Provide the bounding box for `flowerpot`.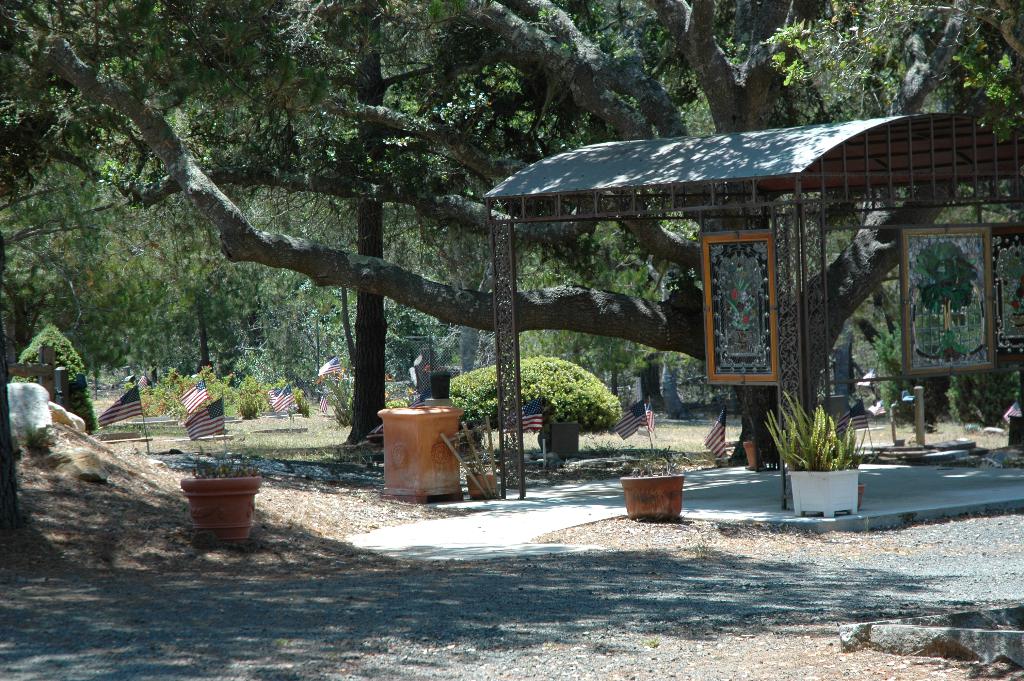
463 473 496 498.
